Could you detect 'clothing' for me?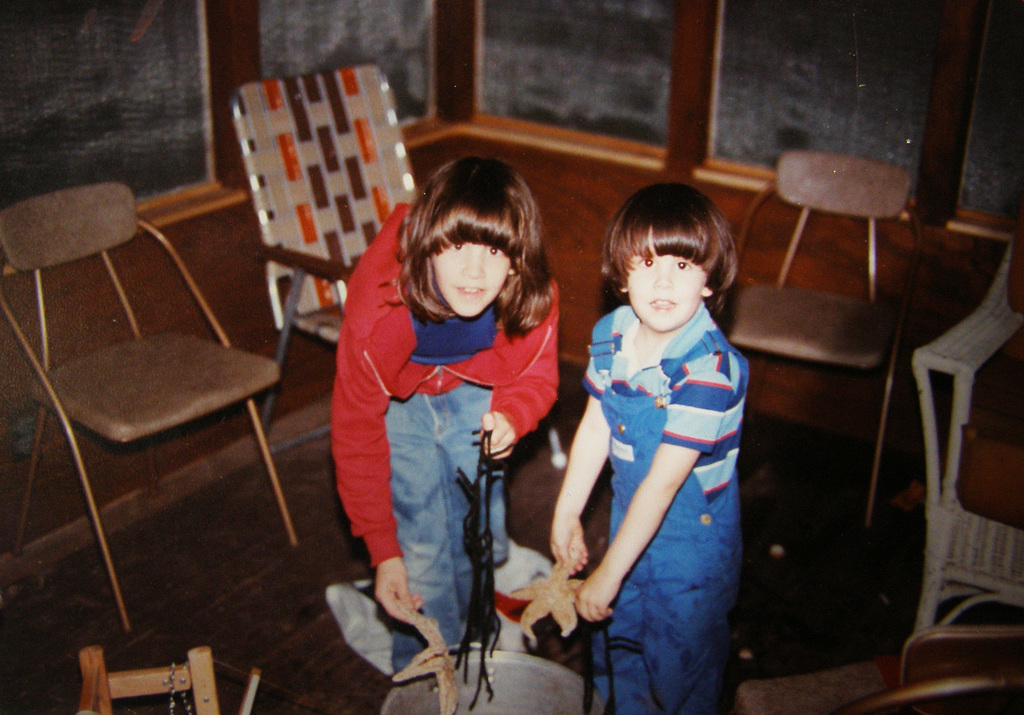
Detection result: <bbox>330, 202, 563, 668</bbox>.
